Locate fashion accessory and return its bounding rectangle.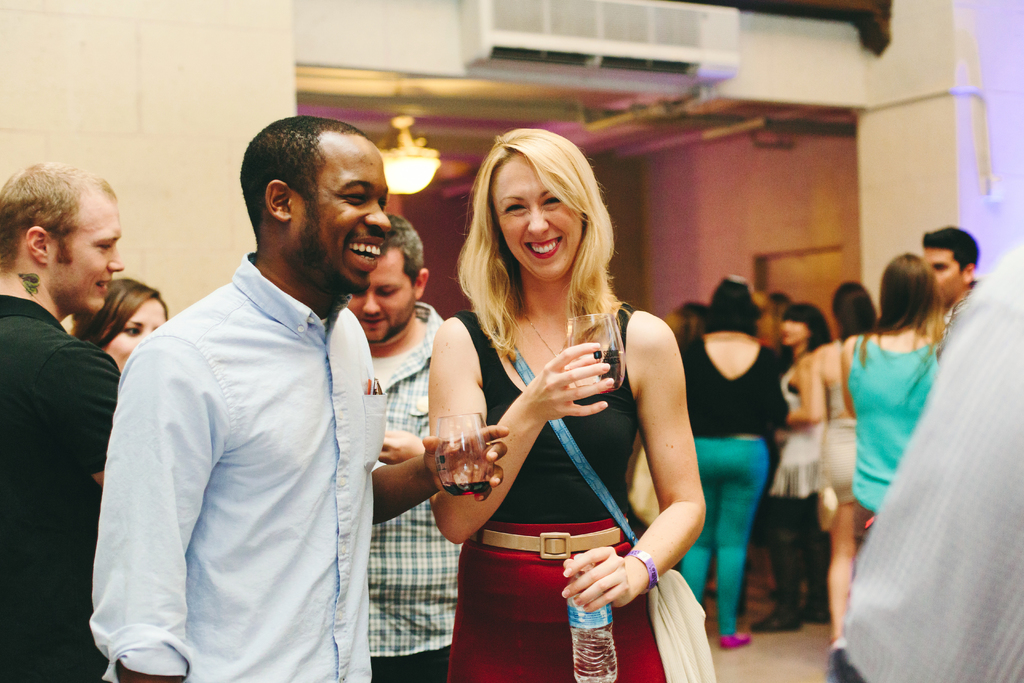
bbox=[623, 546, 664, 587].
